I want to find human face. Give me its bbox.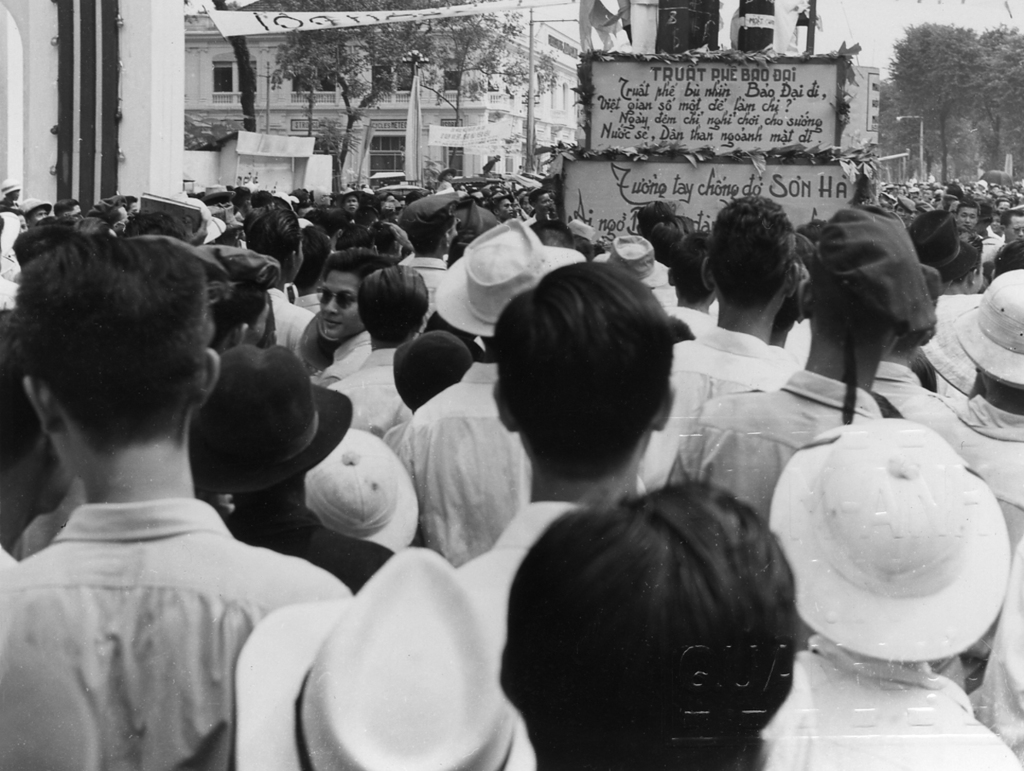
(1007, 215, 1023, 244).
